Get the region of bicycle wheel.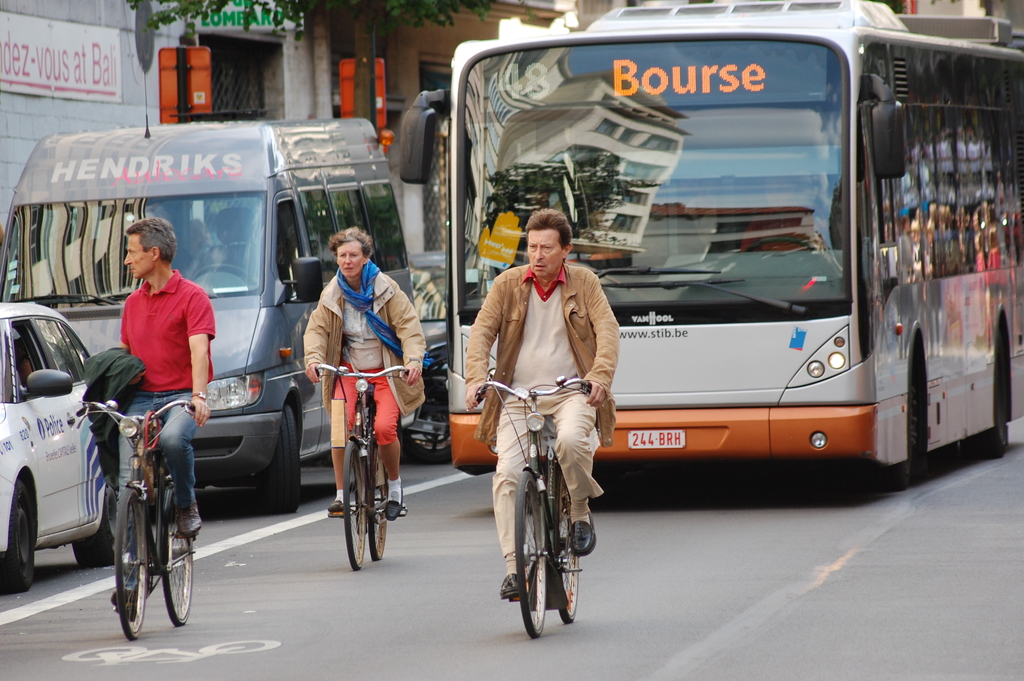
x1=553, y1=461, x2=584, y2=623.
